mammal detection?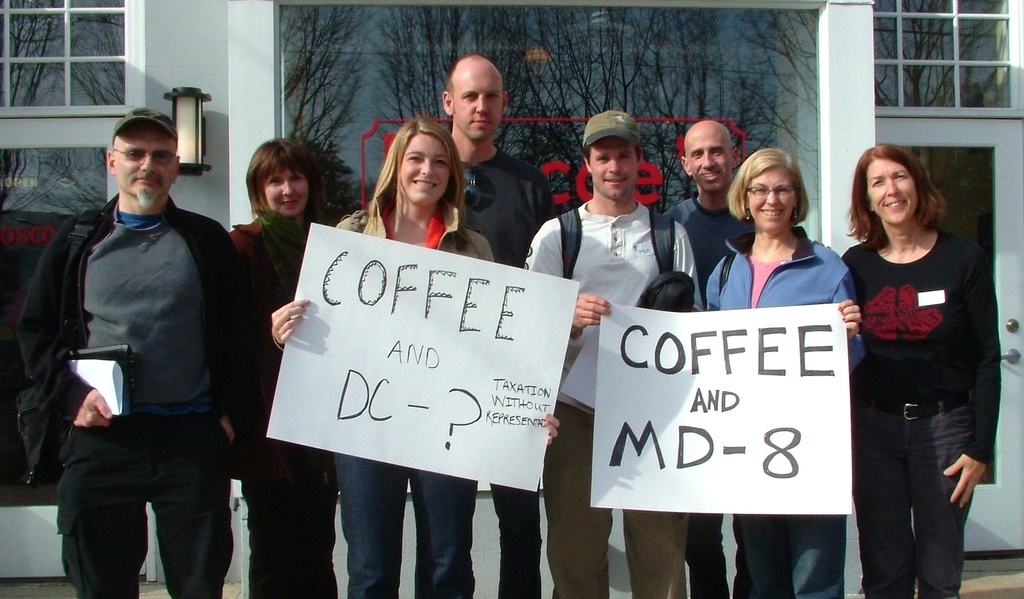
bbox=[15, 105, 254, 598]
